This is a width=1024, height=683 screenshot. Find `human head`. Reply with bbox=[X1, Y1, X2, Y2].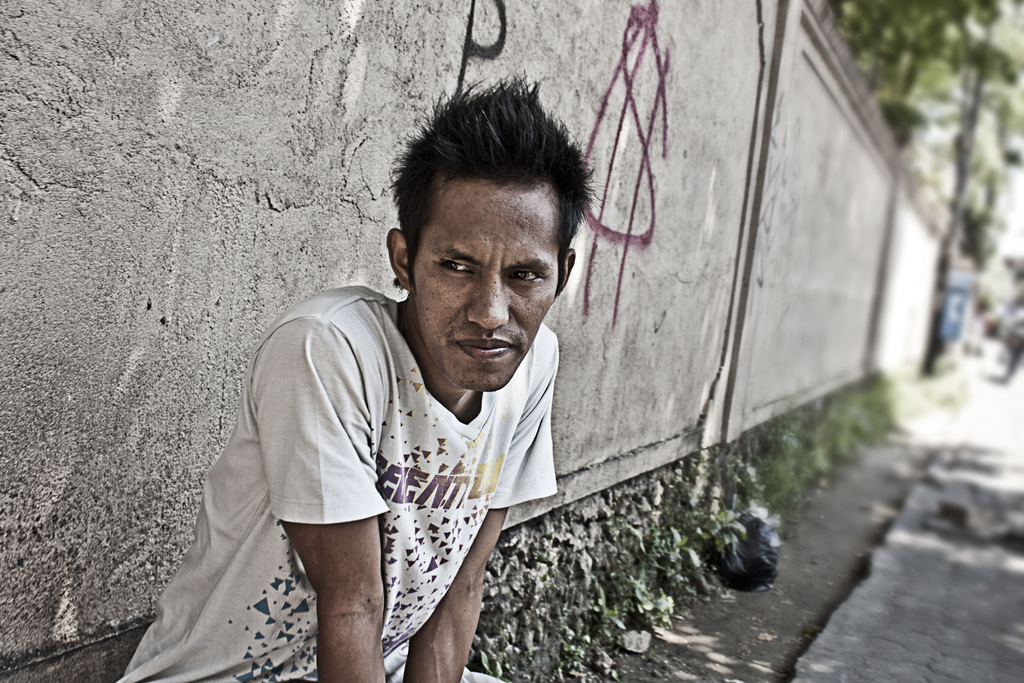
bbox=[378, 84, 579, 354].
